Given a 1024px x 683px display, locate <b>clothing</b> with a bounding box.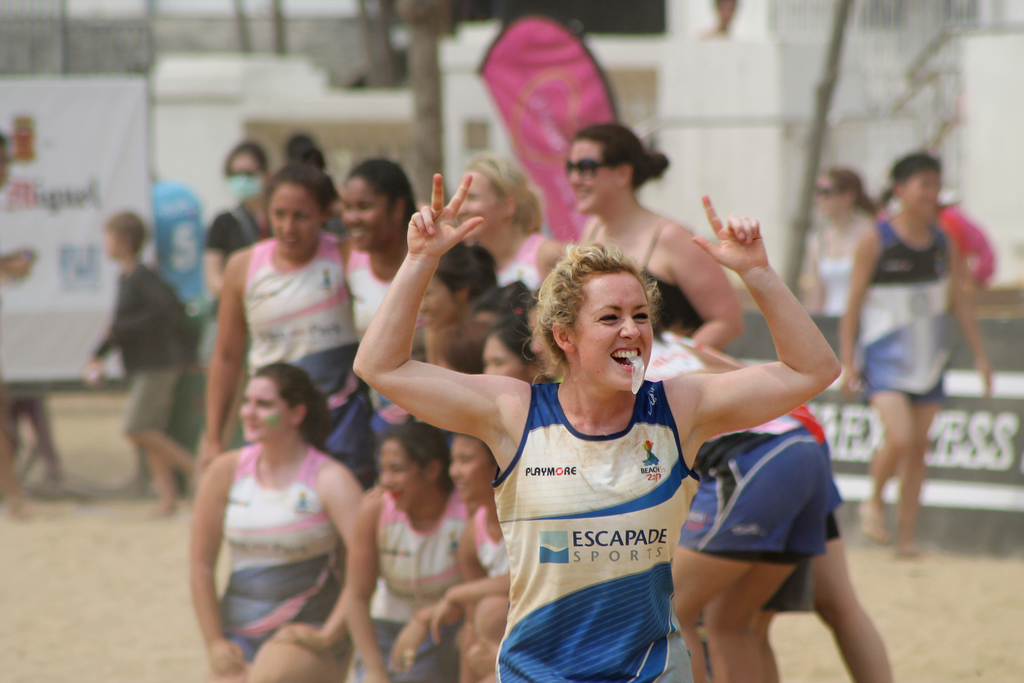
Located: rect(636, 321, 830, 566).
